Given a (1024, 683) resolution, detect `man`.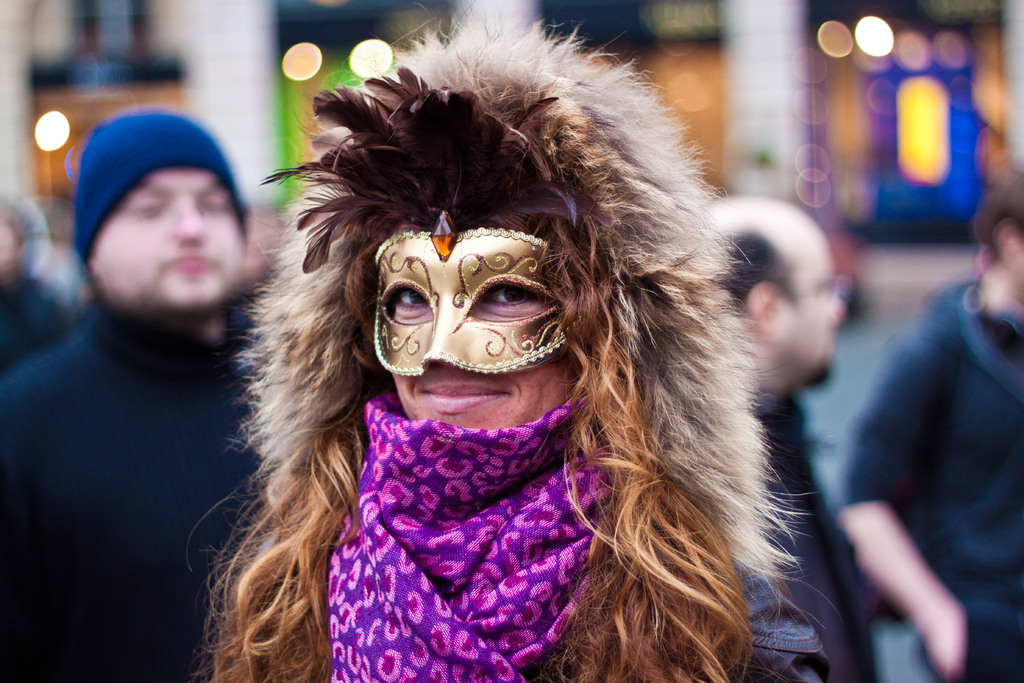
x1=185 y1=0 x2=816 y2=682.
